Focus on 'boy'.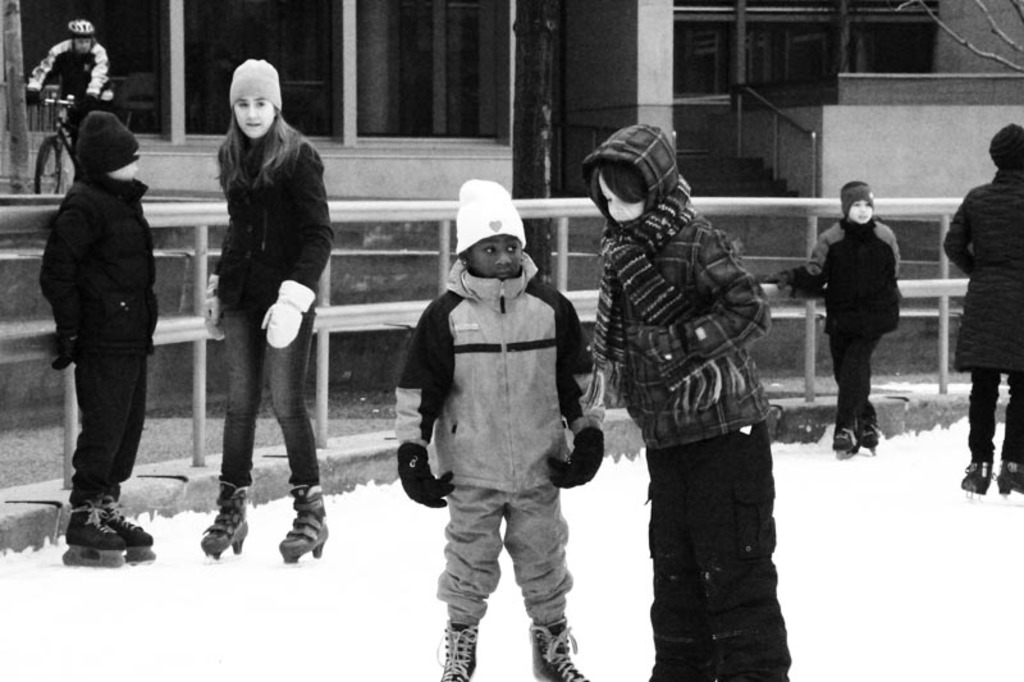
Focused at locate(764, 175, 904, 456).
